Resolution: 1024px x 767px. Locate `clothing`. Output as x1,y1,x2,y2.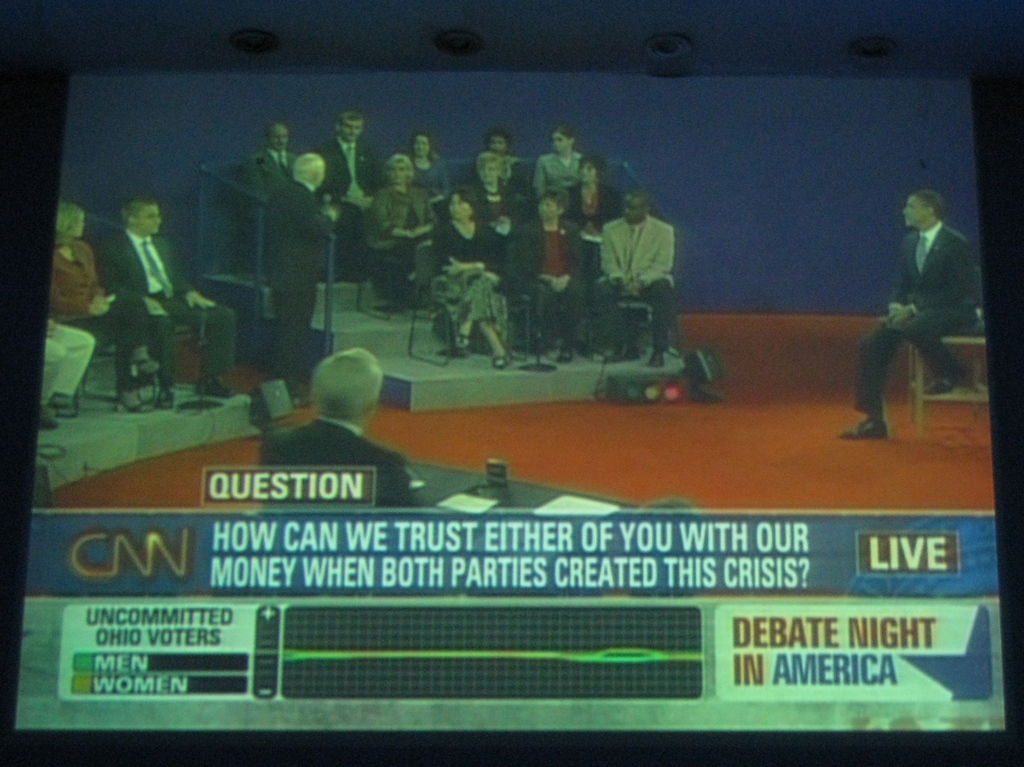
853,223,985,414.
